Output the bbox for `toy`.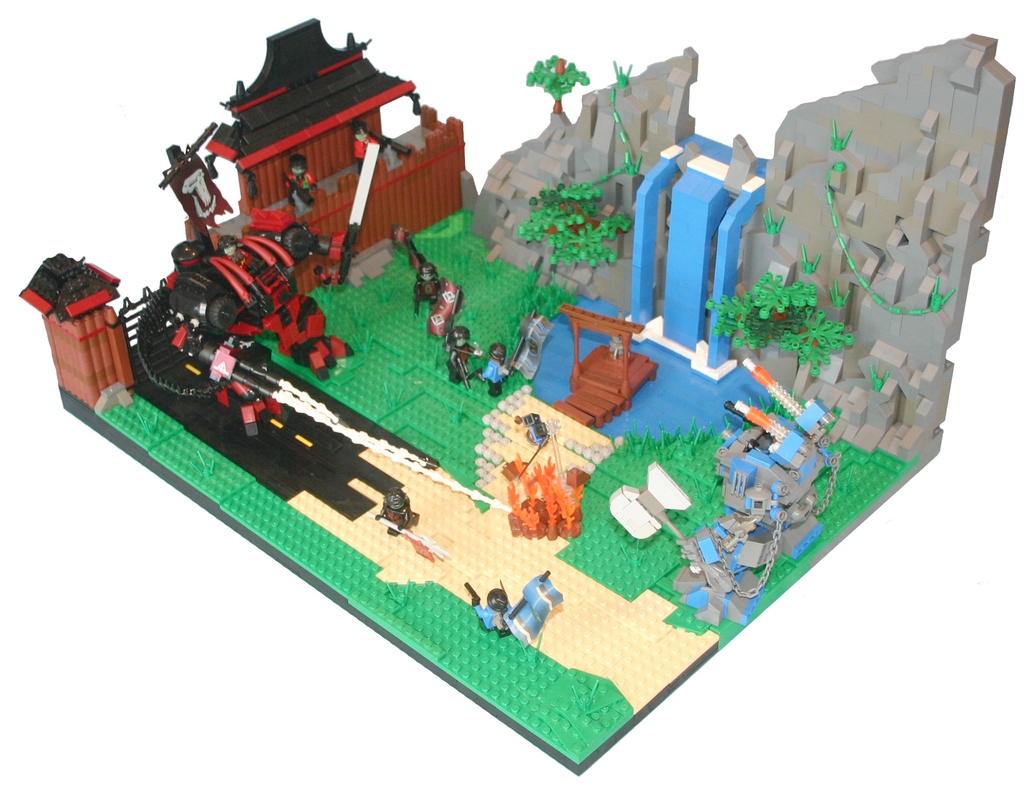
(left=17, top=16, right=1021, bottom=772).
